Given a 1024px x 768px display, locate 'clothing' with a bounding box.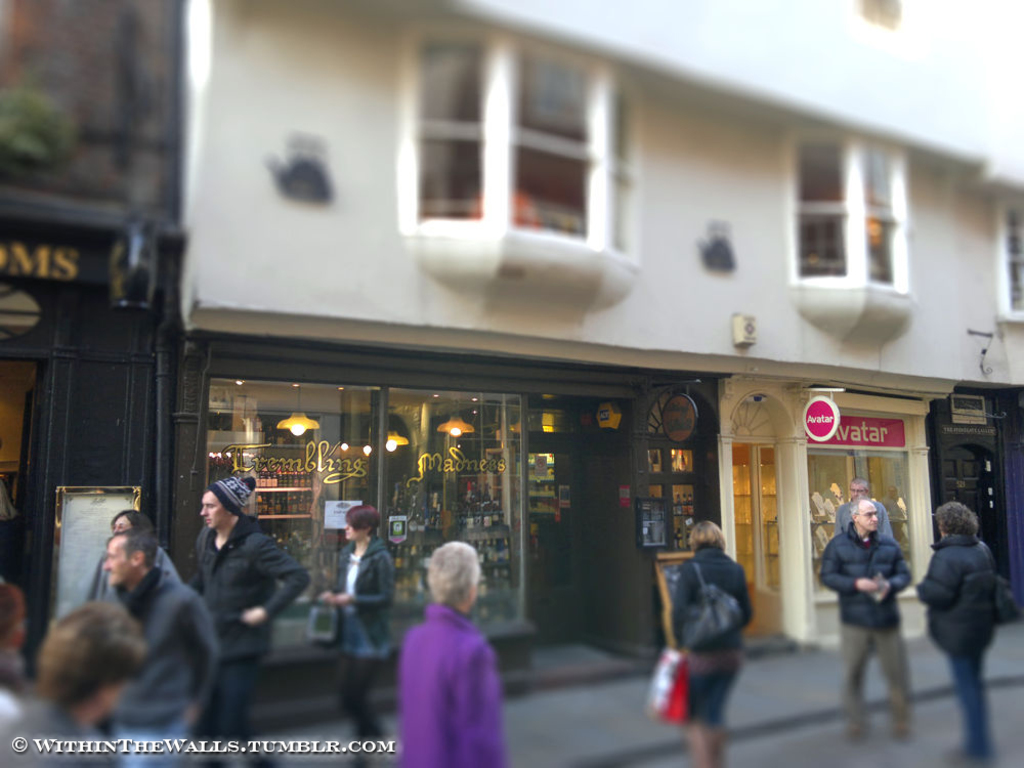
Located: detection(915, 541, 991, 652).
